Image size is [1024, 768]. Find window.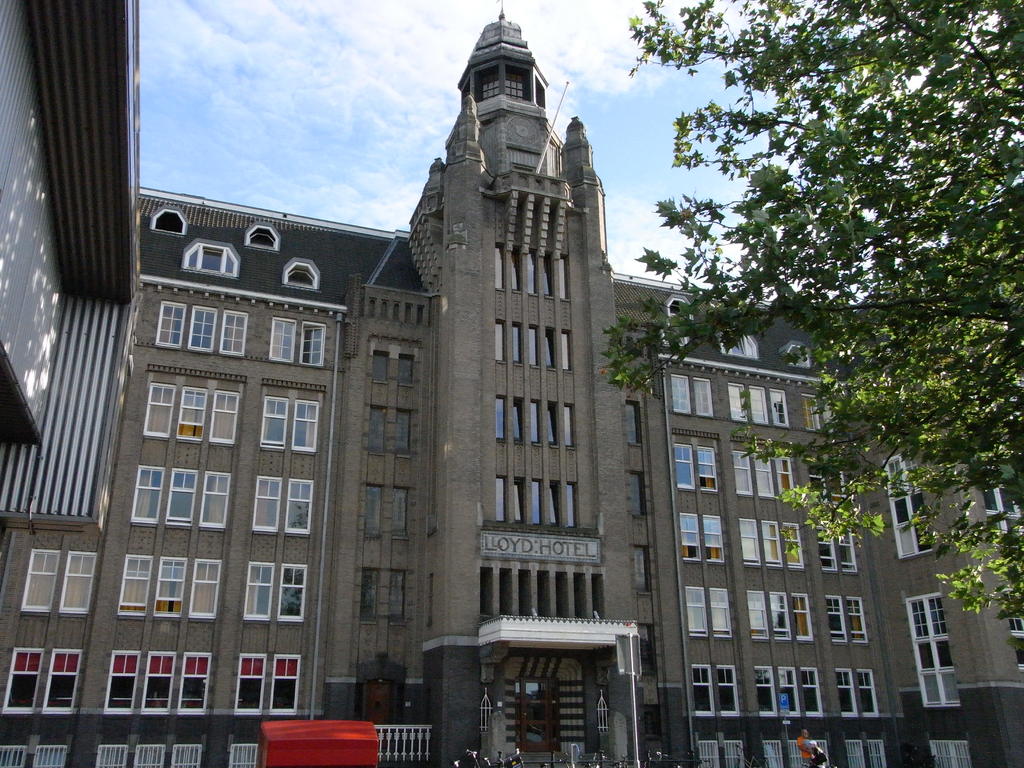
bbox=(705, 516, 724, 564).
